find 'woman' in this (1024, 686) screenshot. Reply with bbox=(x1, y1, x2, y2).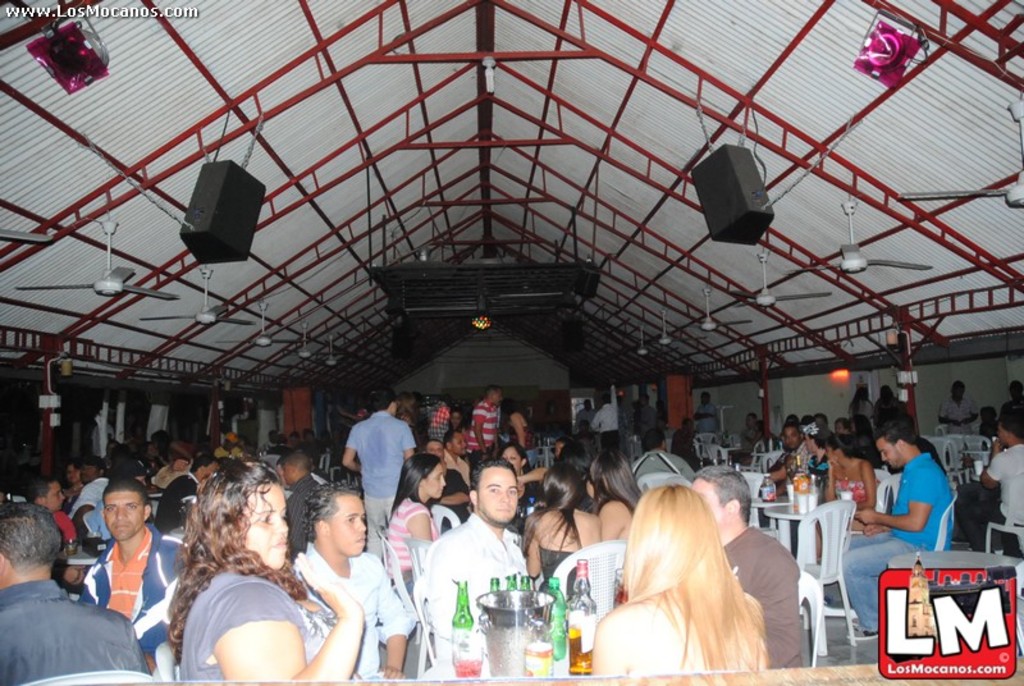
bbox=(827, 427, 878, 518).
